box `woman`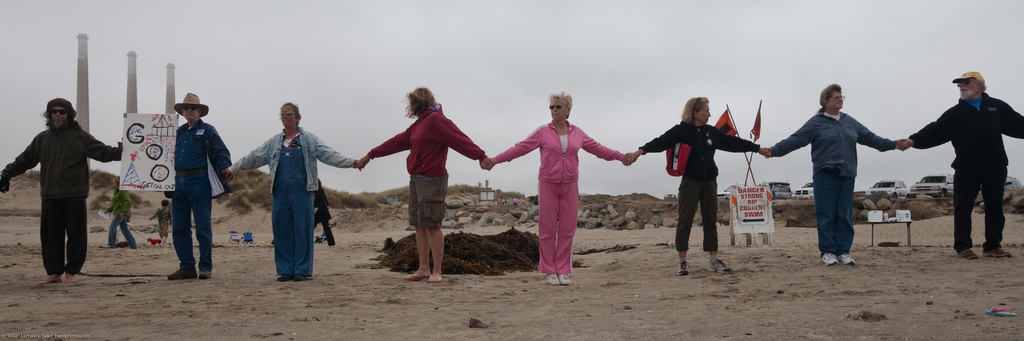
crop(484, 89, 628, 283)
